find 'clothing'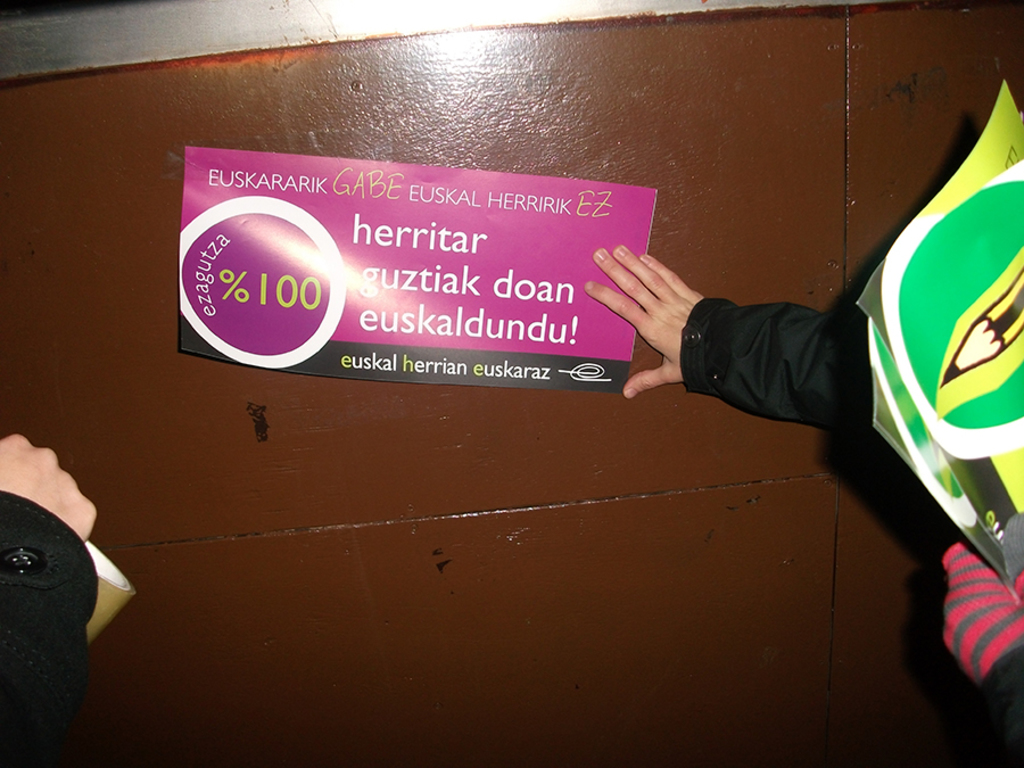
669, 311, 1023, 678
